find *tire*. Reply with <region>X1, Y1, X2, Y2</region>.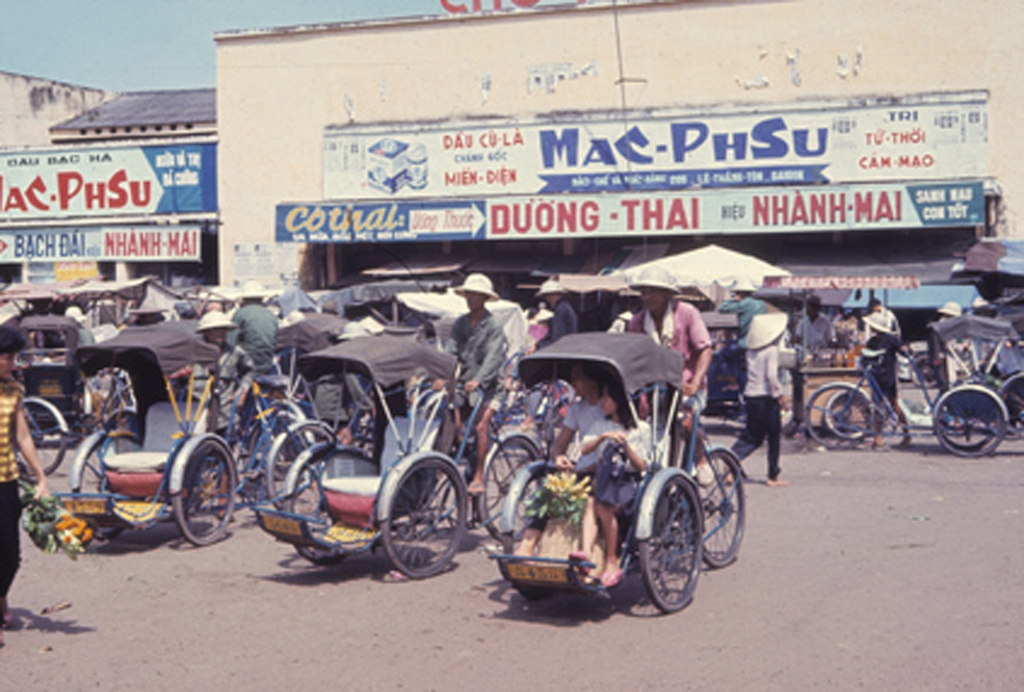
<region>653, 467, 717, 625</region>.
